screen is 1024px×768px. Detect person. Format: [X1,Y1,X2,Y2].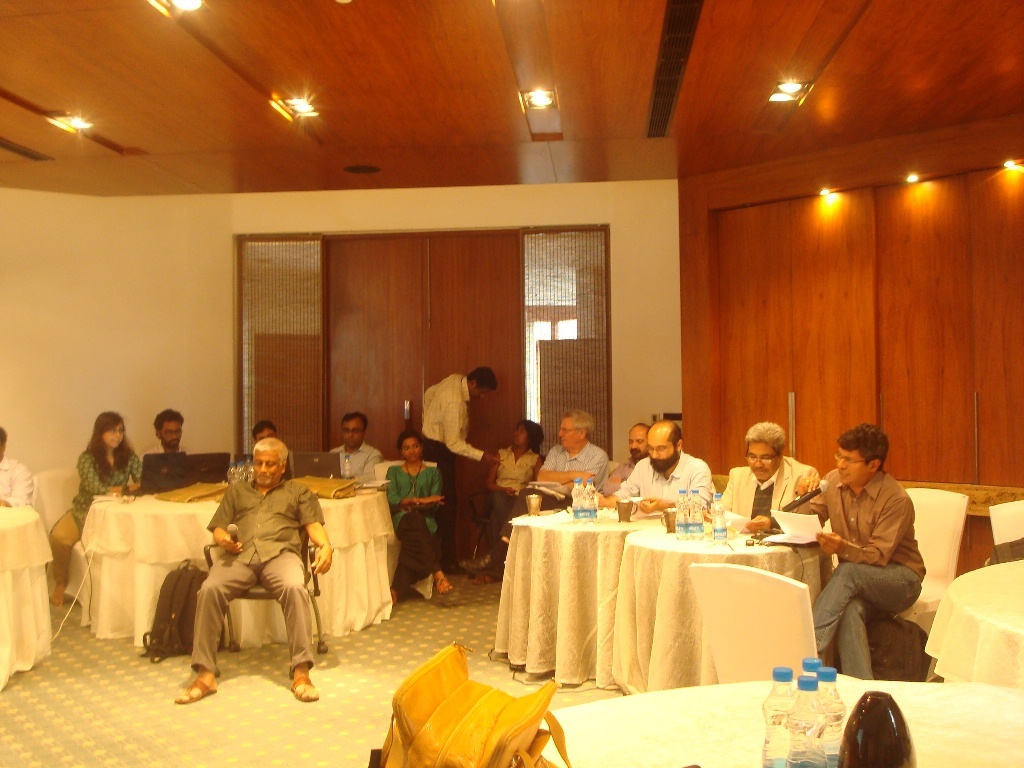
[604,414,714,513].
